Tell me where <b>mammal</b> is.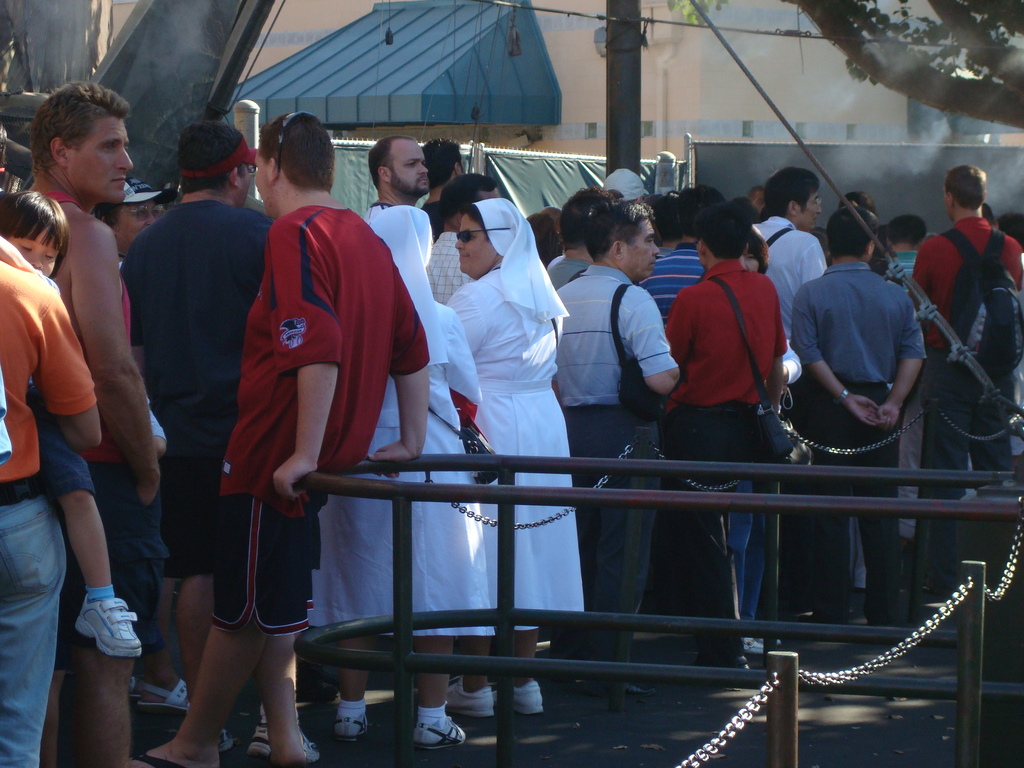
<b>mammal</b> is at select_region(187, 105, 429, 732).
